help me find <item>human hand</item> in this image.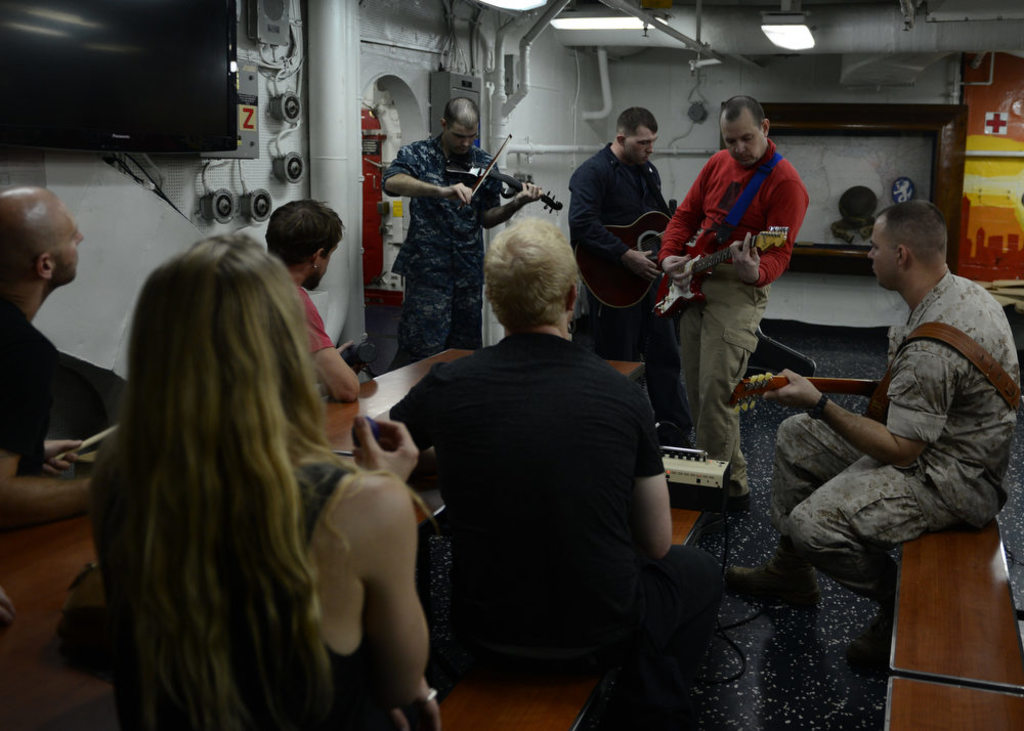
Found it: locate(511, 179, 545, 209).
